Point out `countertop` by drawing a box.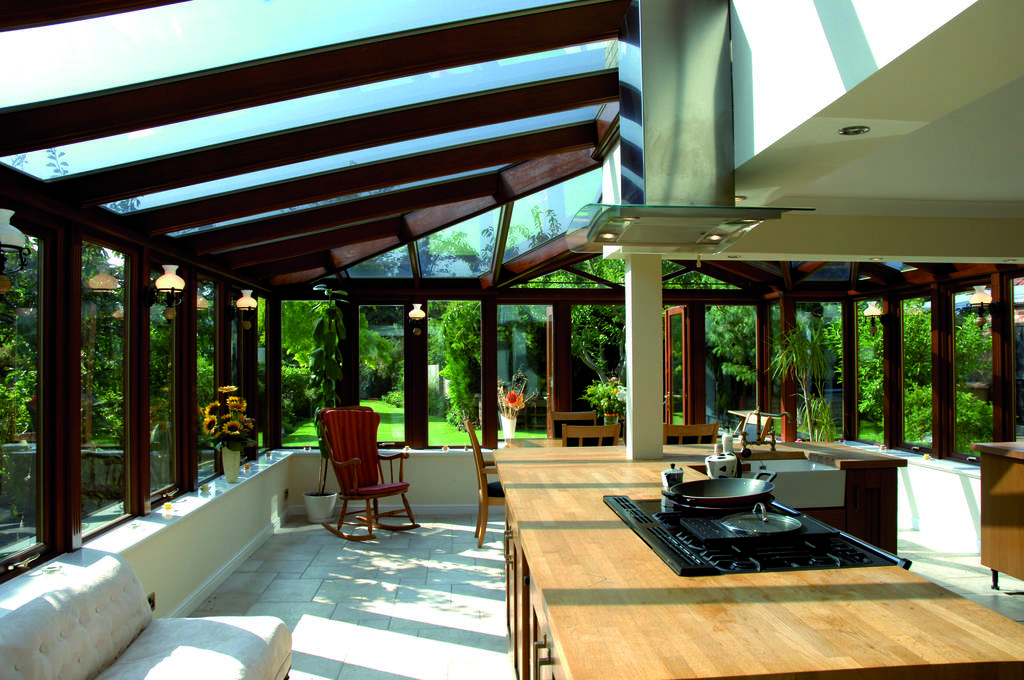
(969,442,1023,461).
